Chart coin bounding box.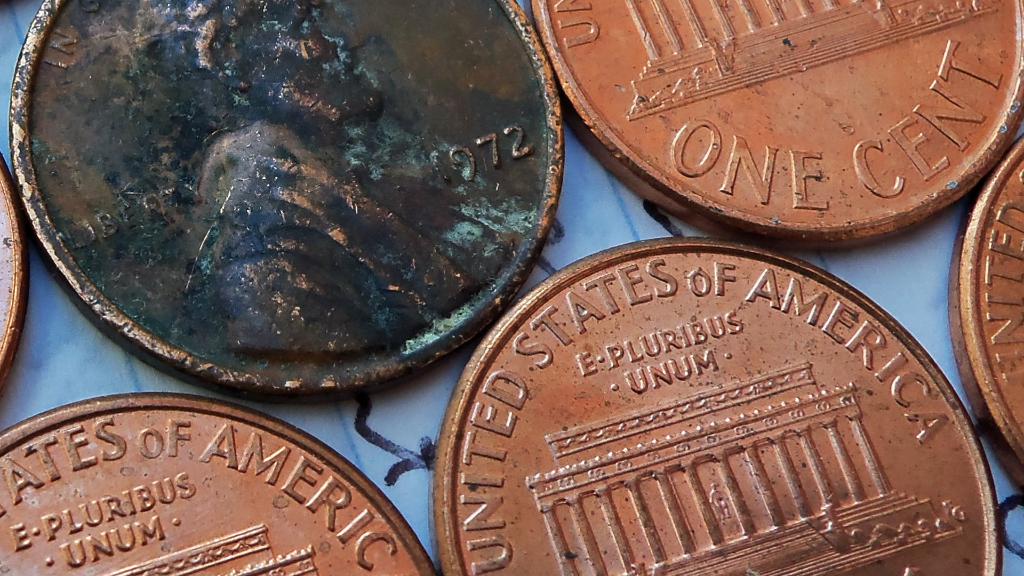
Charted: Rect(529, 0, 1023, 248).
